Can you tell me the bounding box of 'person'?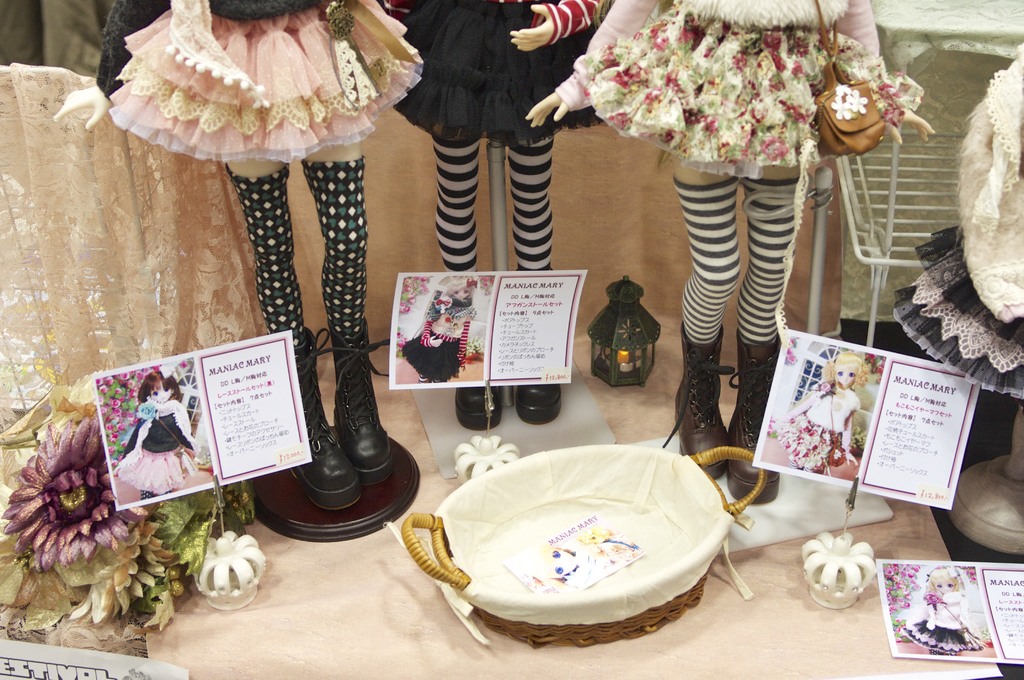
rect(523, 0, 936, 505).
